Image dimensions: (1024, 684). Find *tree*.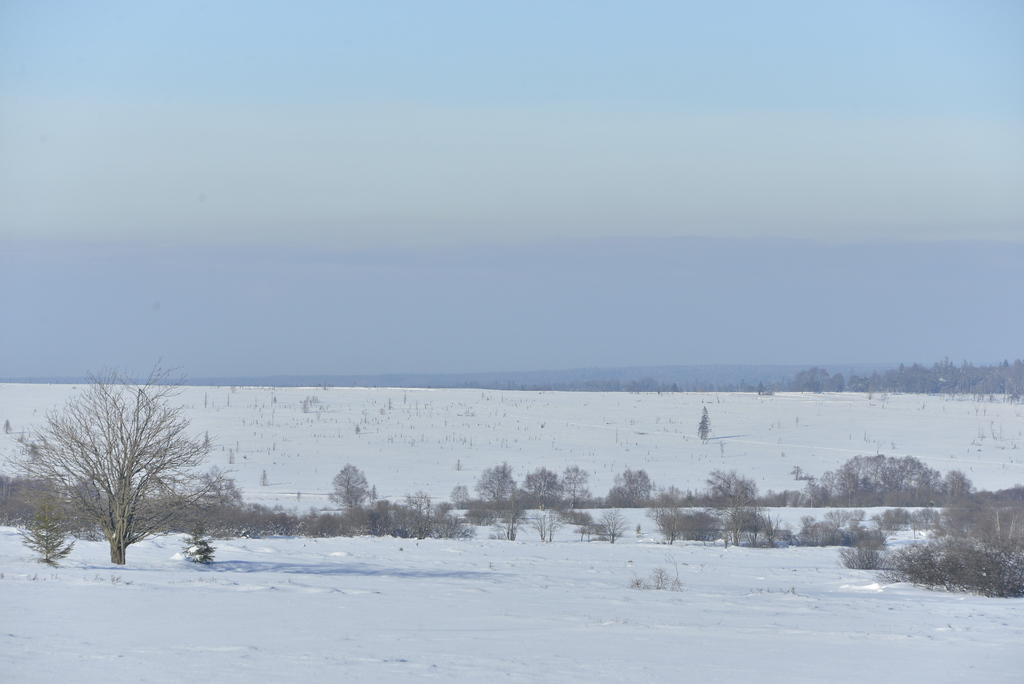
(703,467,755,507).
